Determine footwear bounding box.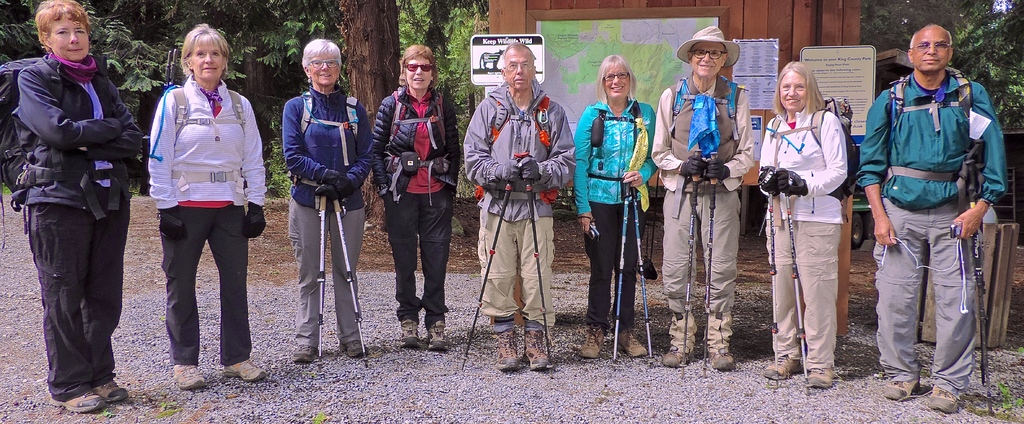
Determined: 877,379,917,398.
